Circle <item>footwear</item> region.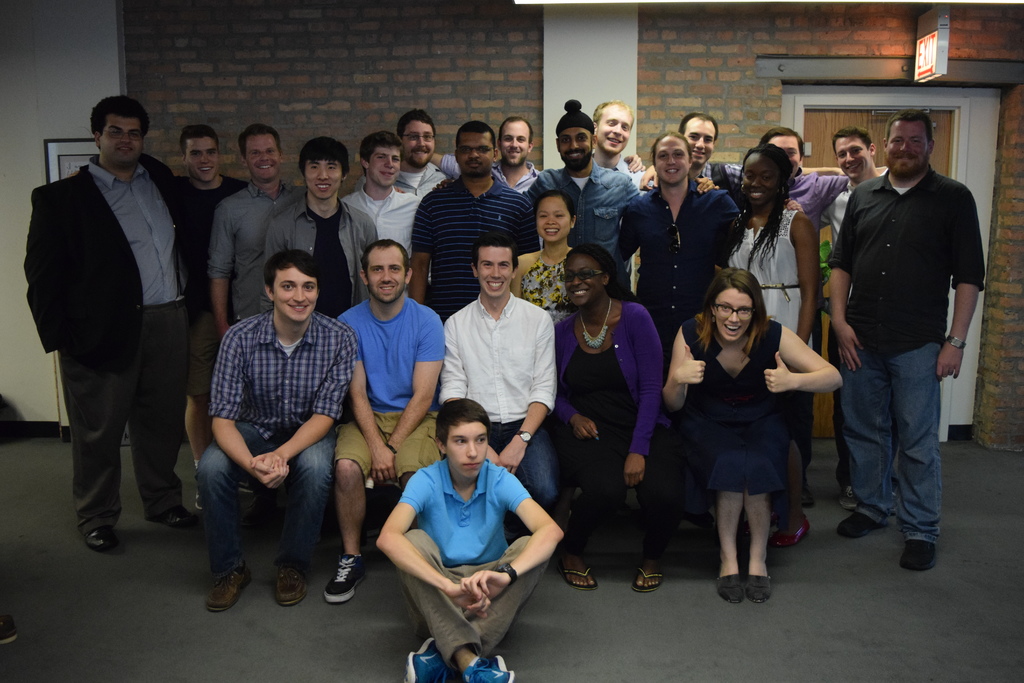
Region: {"x1": 151, "y1": 506, "x2": 200, "y2": 529}.
